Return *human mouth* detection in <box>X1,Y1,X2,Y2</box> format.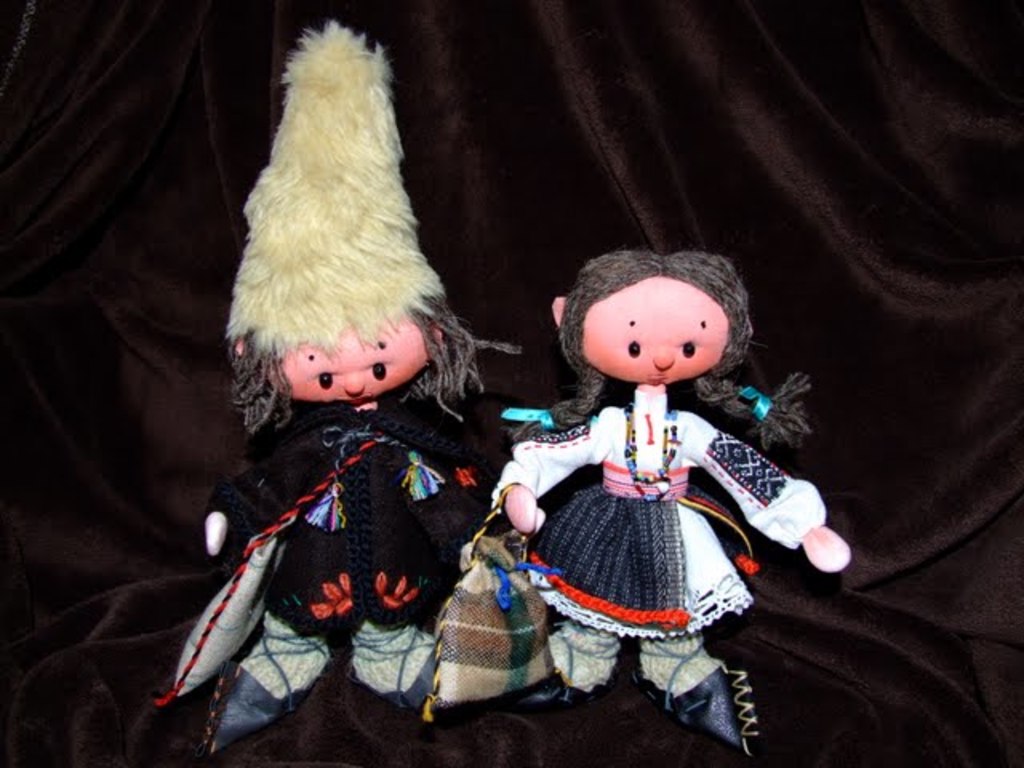
<box>336,392,376,406</box>.
